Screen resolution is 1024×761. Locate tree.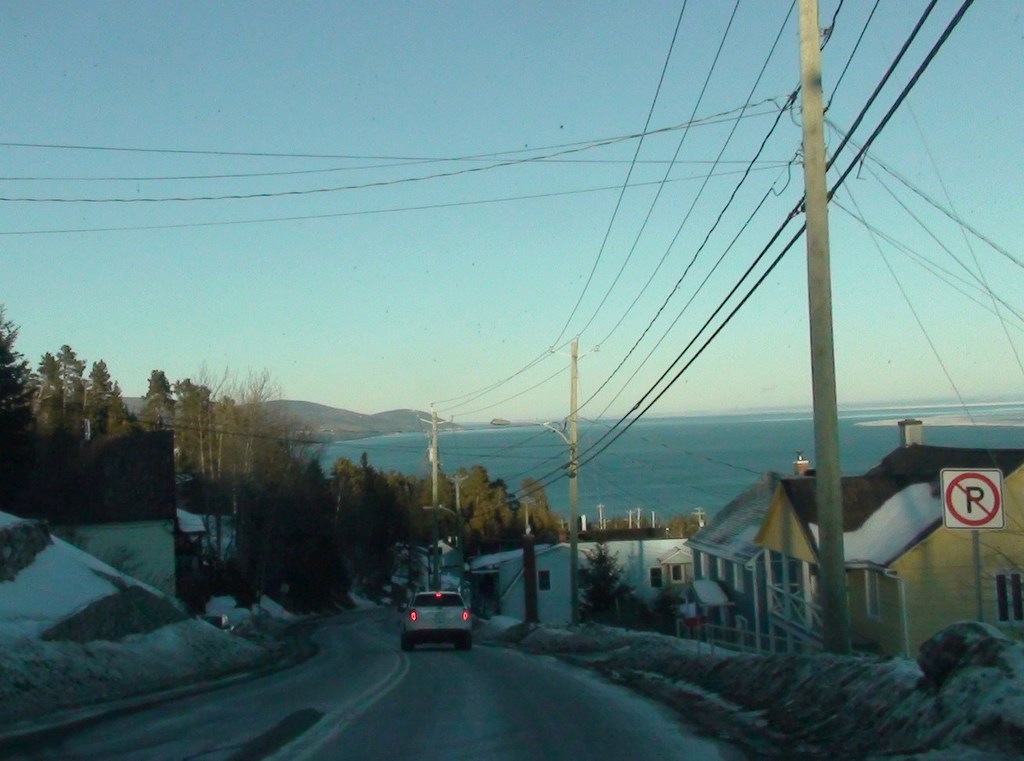
bbox=(13, 311, 126, 504).
